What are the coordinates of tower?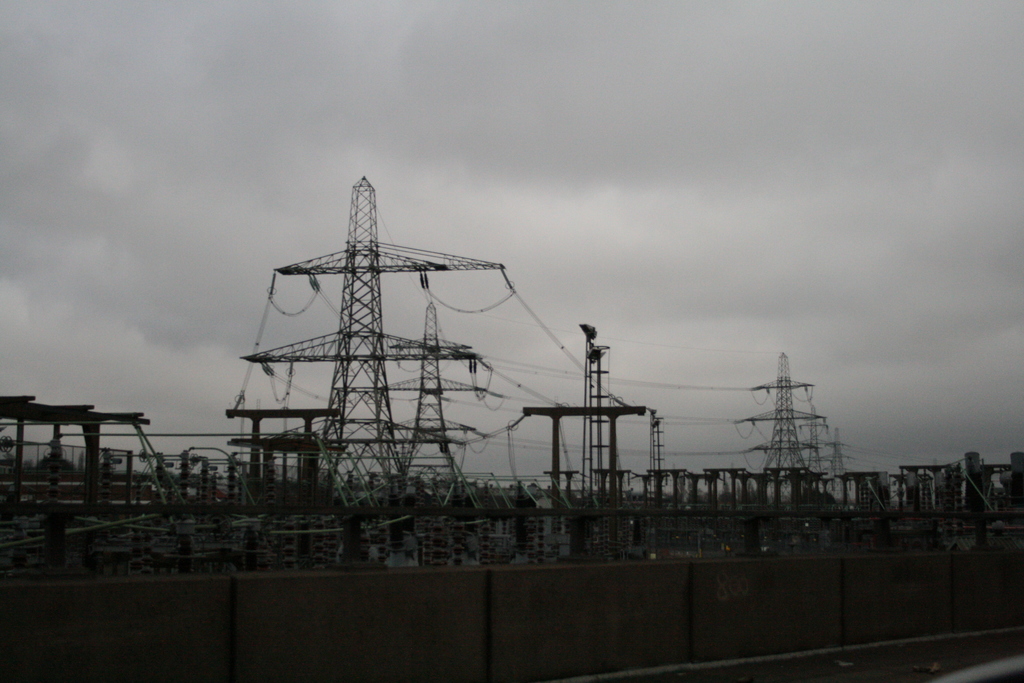
(left=565, top=322, right=652, bottom=504).
